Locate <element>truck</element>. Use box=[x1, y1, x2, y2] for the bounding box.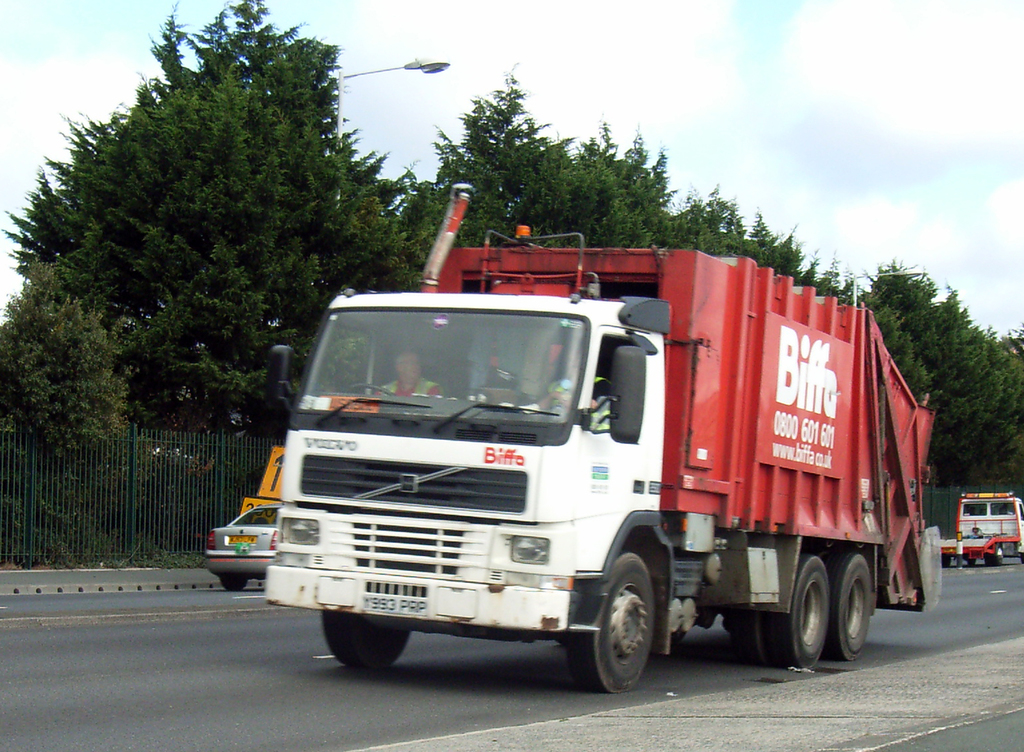
box=[261, 174, 948, 698].
